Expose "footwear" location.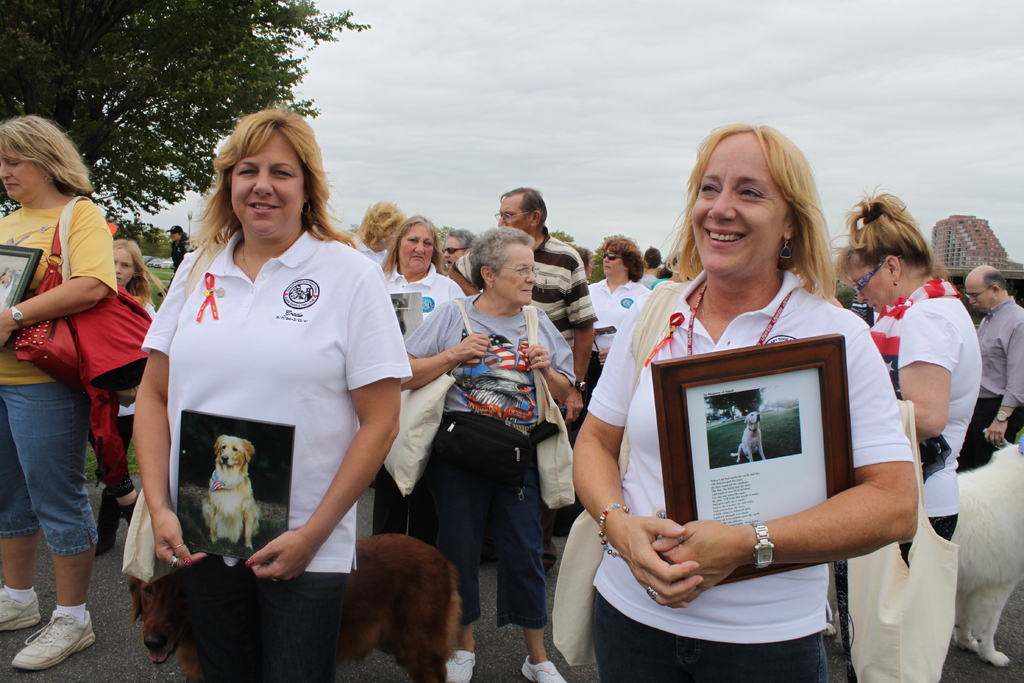
Exposed at [0,588,42,636].
